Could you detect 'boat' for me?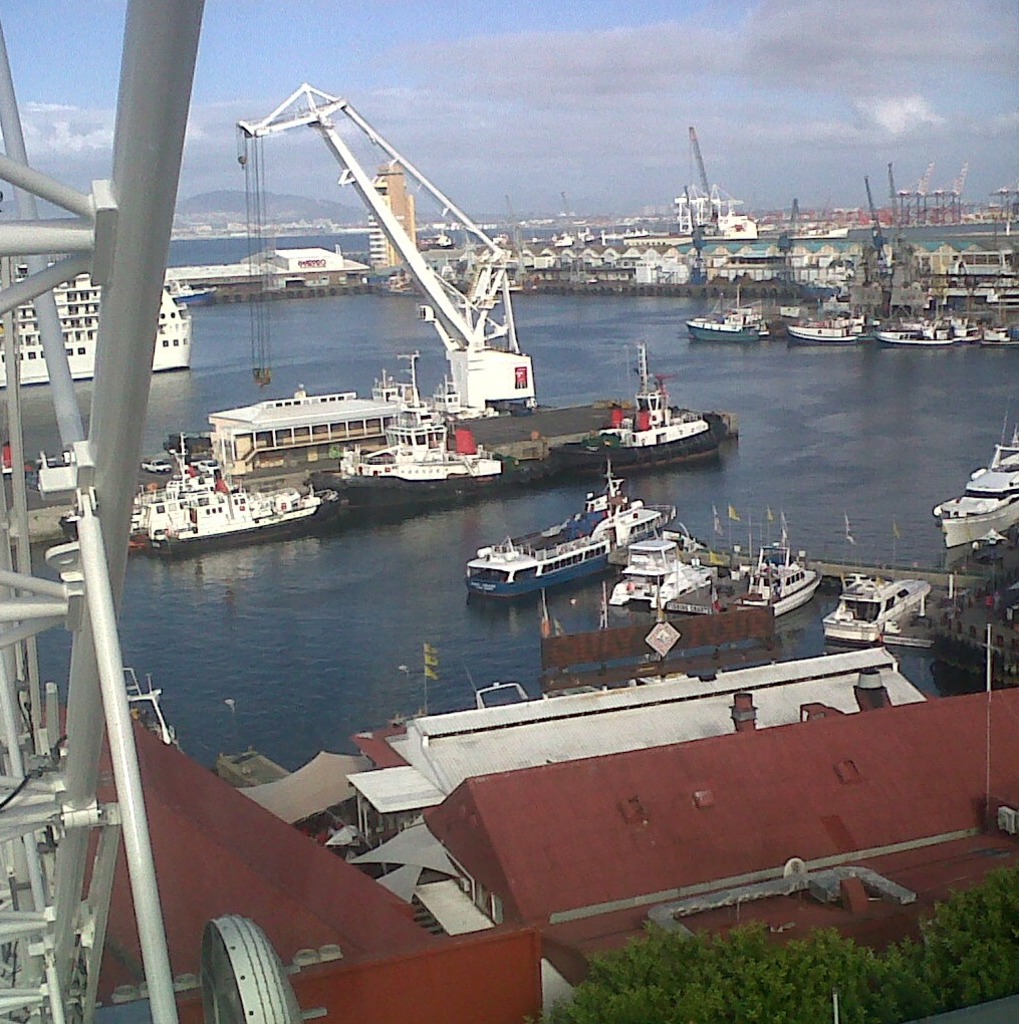
Detection result: {"left": 569, "top": 338, "right": 720, "bottom": 466}.
